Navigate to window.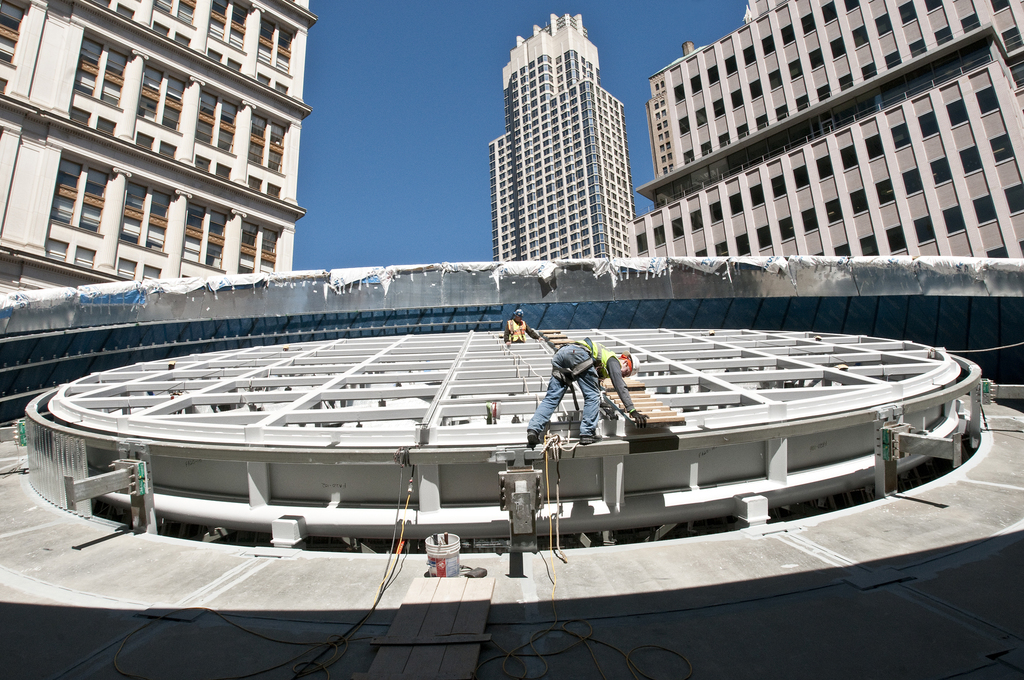
Navigation target: <box>724,56,740,77</box>.
